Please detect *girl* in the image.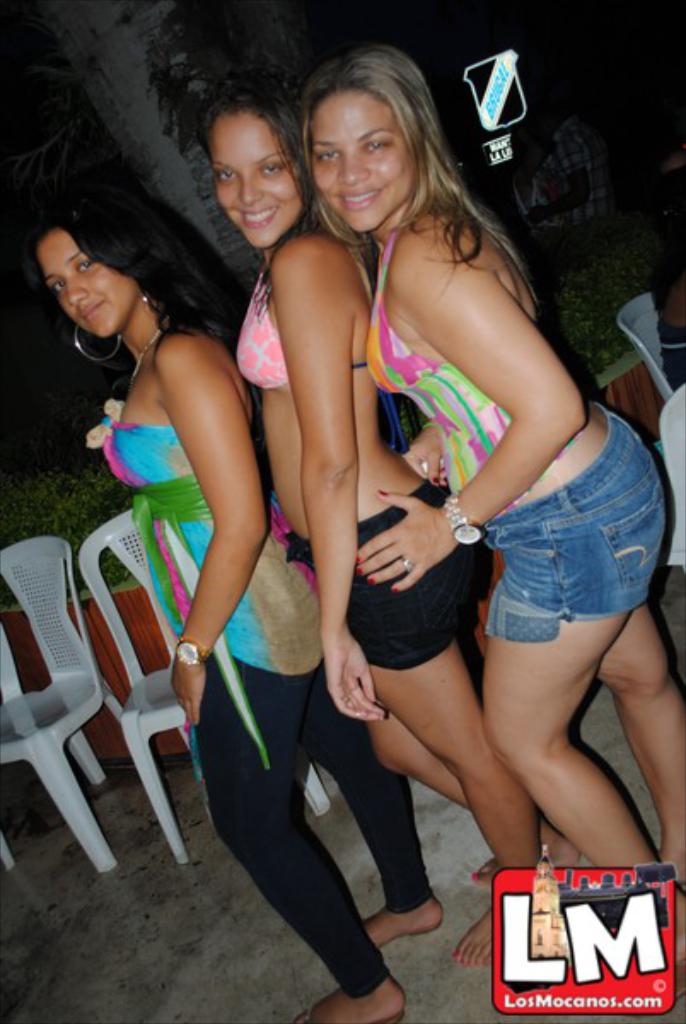
<bbox>29, 196, 317, 1022</bbox>.
